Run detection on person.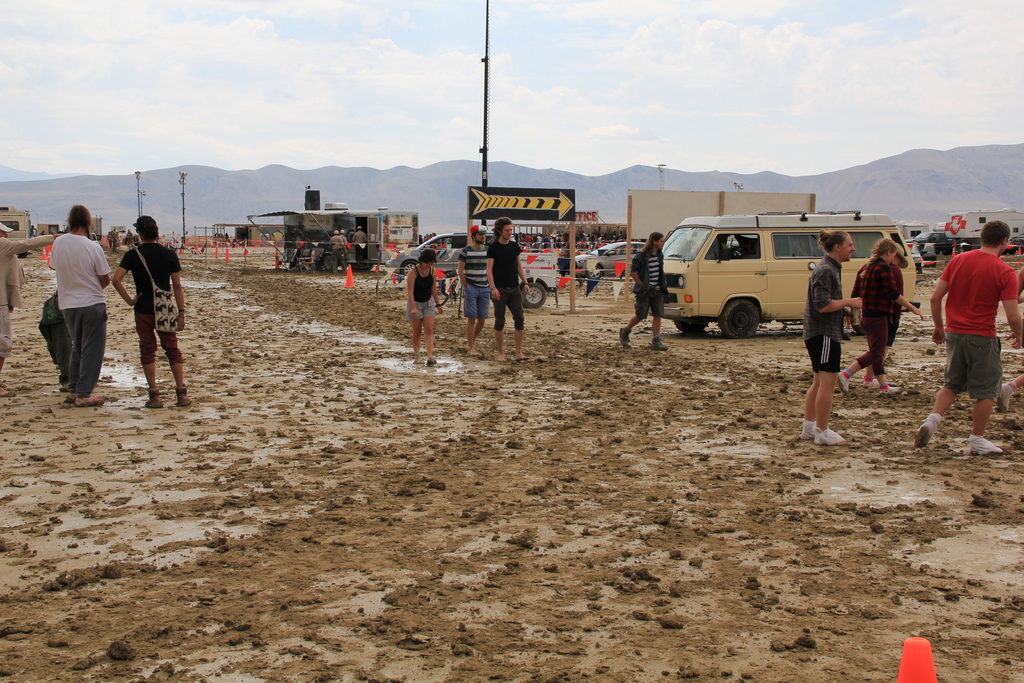
Result: [619,233,668,355].
